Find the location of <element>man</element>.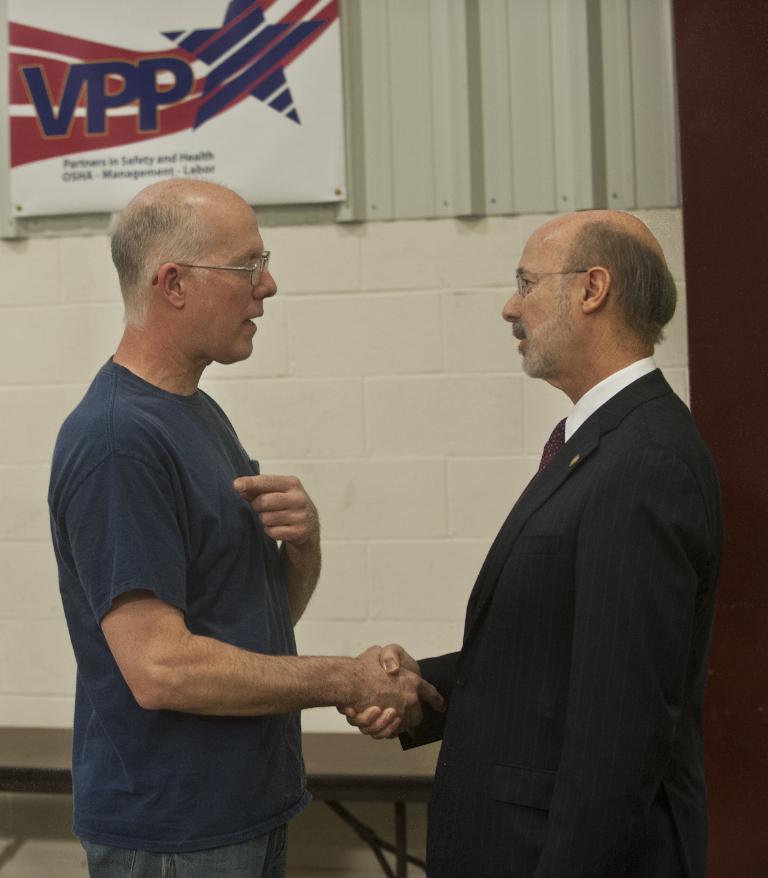
Location: <box>408,171,734,864</box>.
